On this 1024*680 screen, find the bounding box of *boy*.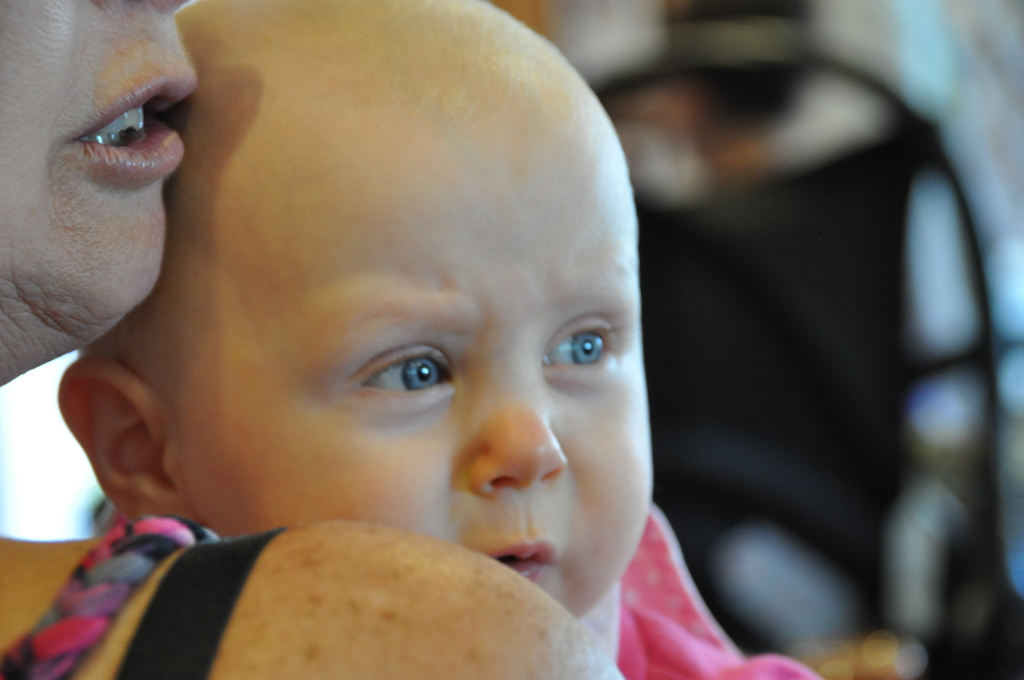
Bounding box: <bbox>49, 3, 784, 679</bbox>.
